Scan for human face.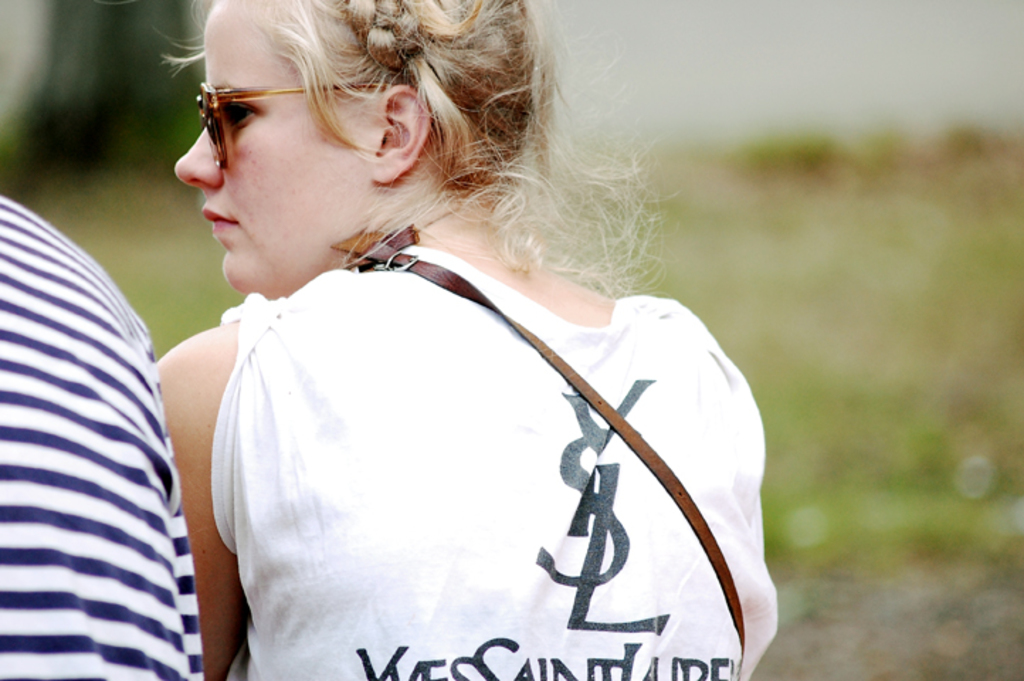
Scan result: region(172, 0, 367, 292).
